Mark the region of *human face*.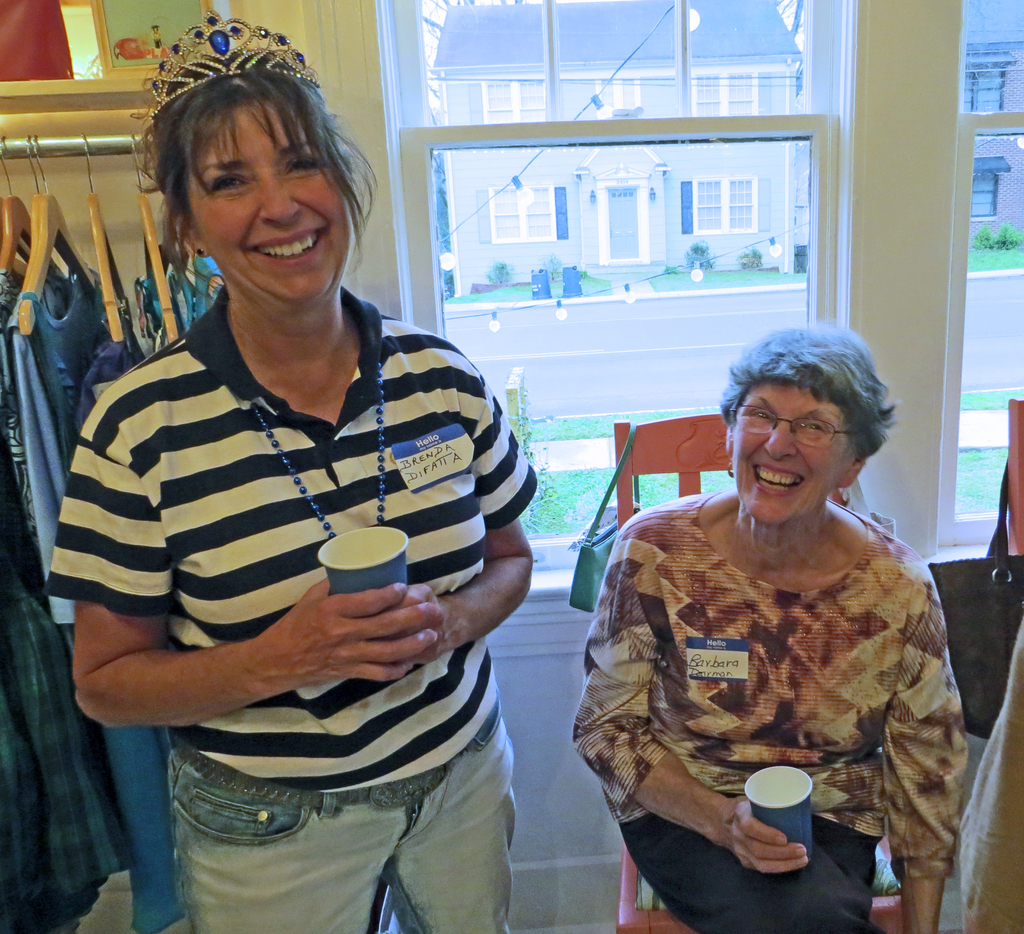
Region: (left=730, top=391, right=856, bottom=524).
